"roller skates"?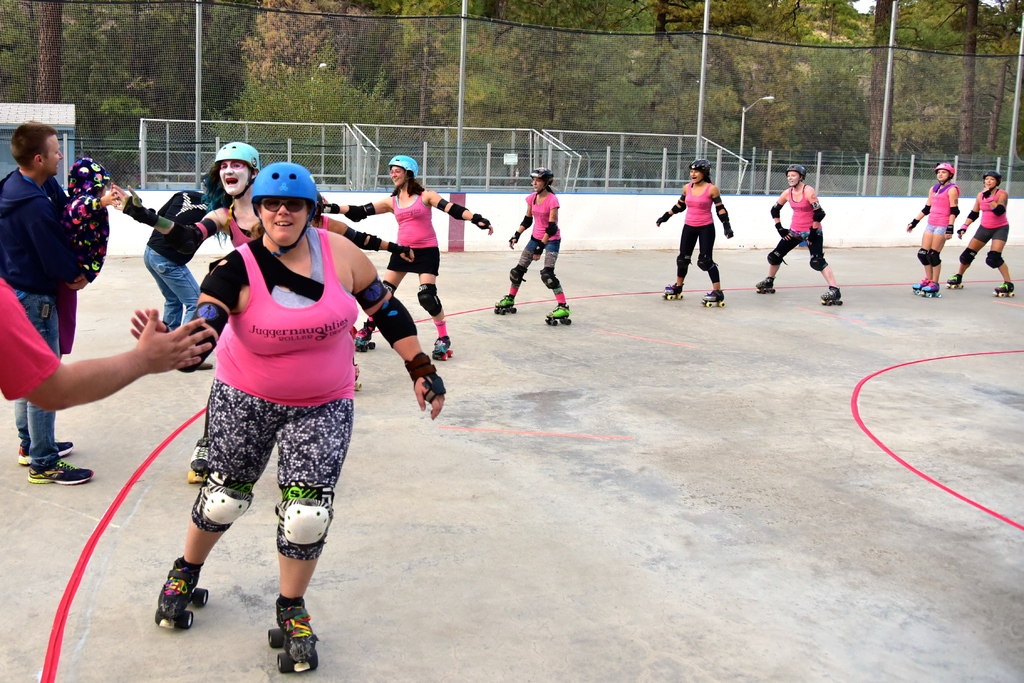
[661, 282, 684, 301]
